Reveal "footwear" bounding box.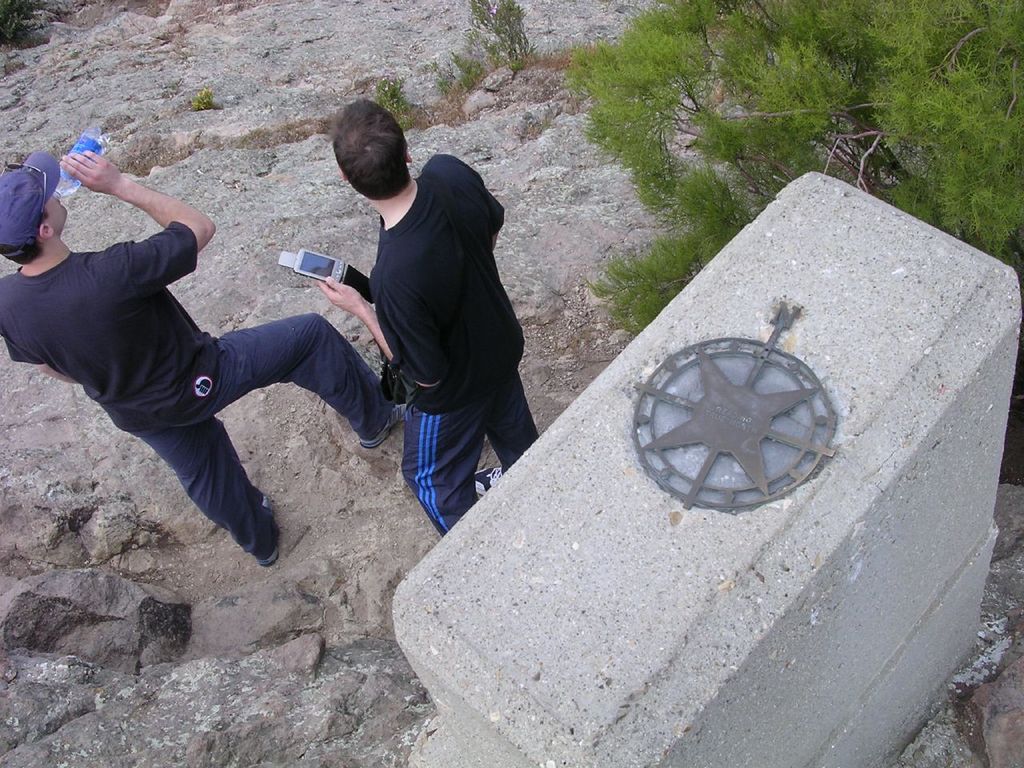
Revealed: (474,466,502,498).
